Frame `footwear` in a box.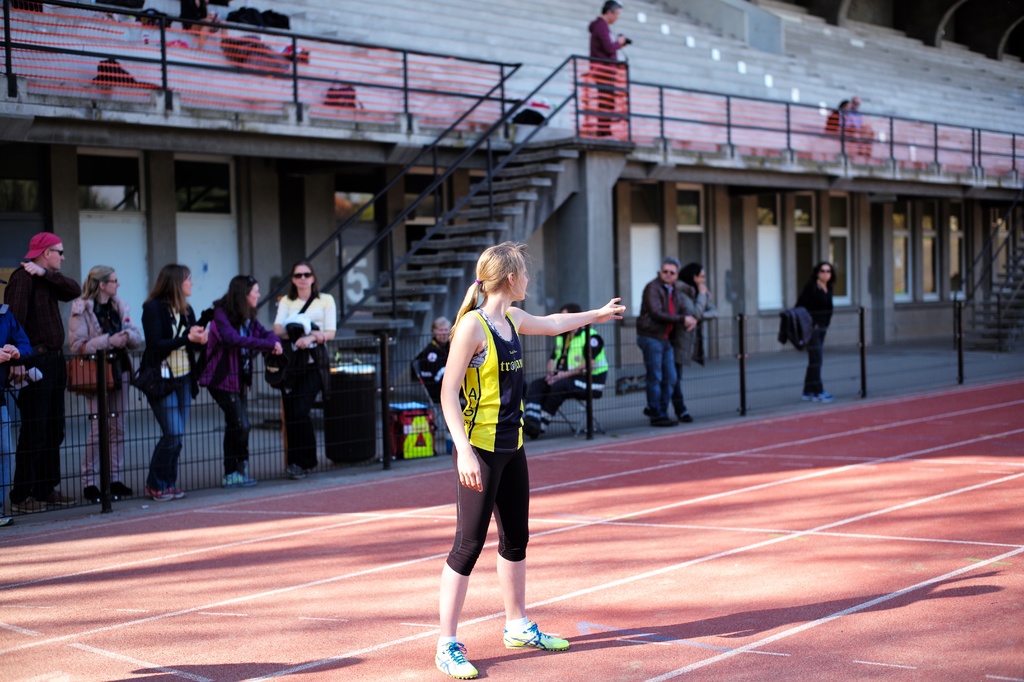
85, 486, 103, 501.
